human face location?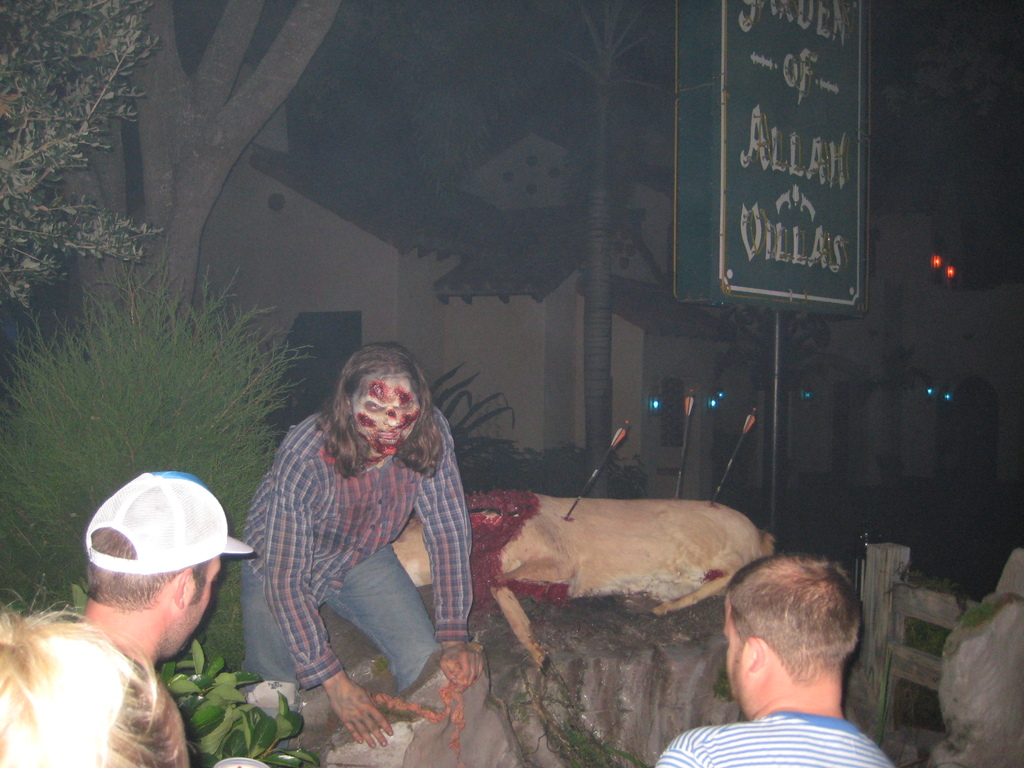
pyautogui.locateOnScreen(721, 600, 752, 701)
